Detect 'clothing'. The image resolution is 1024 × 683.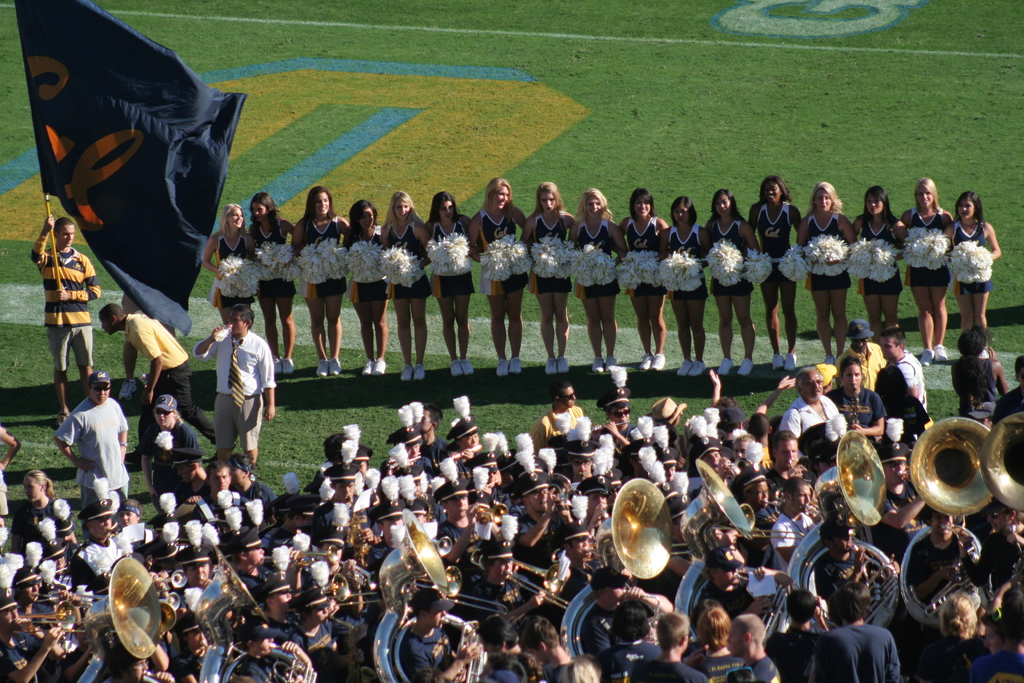
206/489/268/555.
